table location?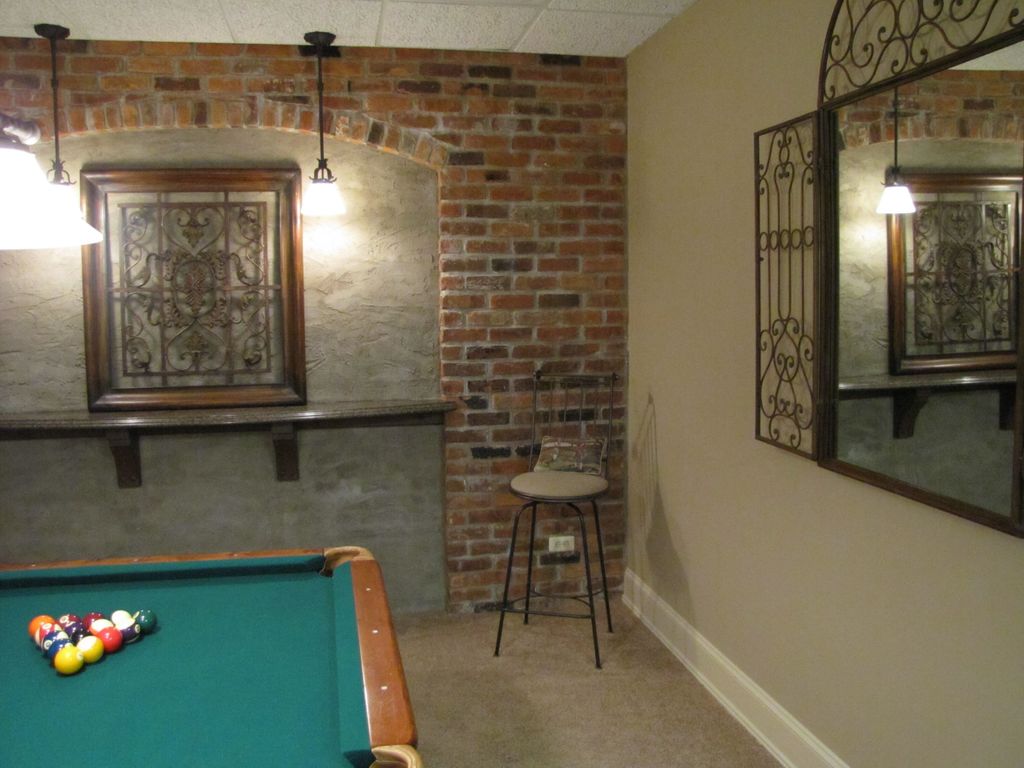
pyautogui.locateOnScreen(493, 467, 628, 659)
